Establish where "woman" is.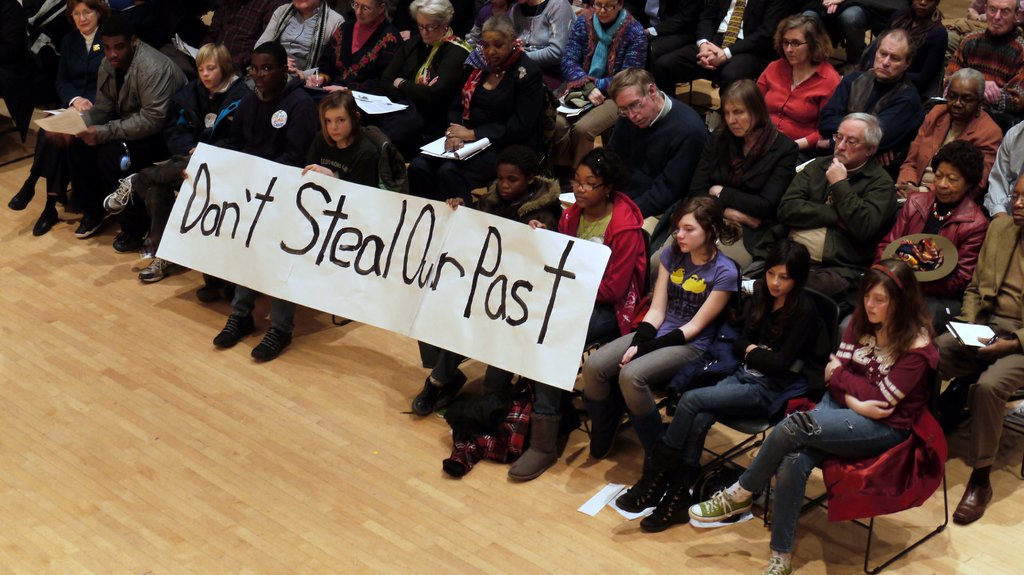
Established at left=366, top=0, right=468, bottom=164.
